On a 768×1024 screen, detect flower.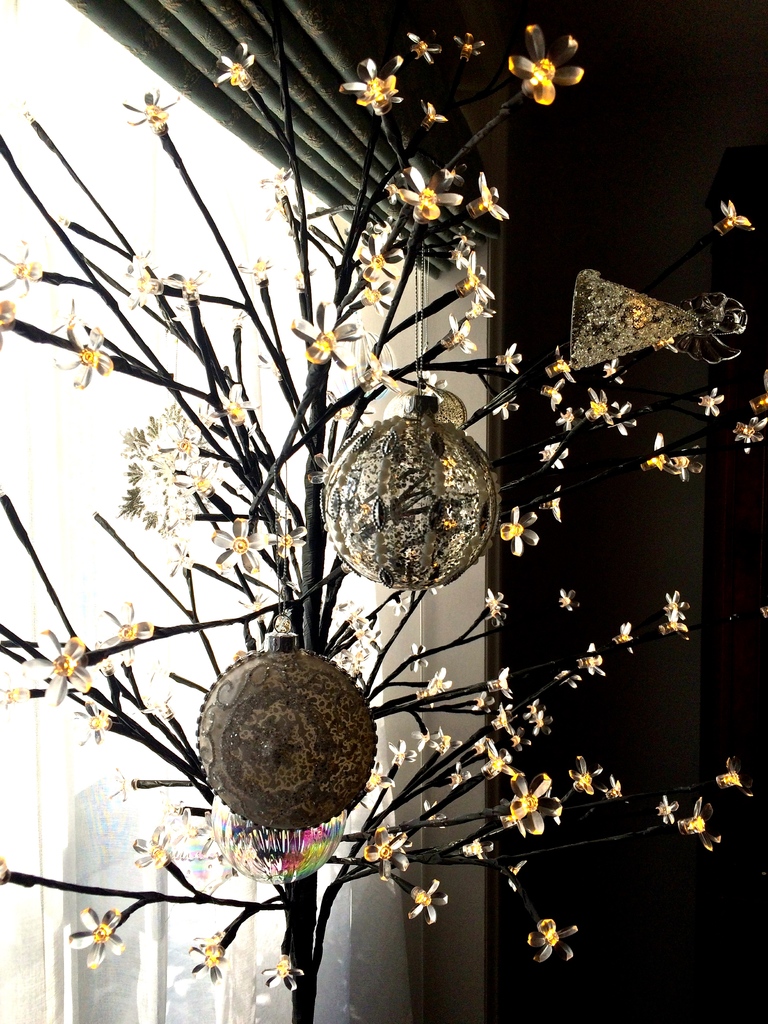
box(128, 818, 177, 872).
